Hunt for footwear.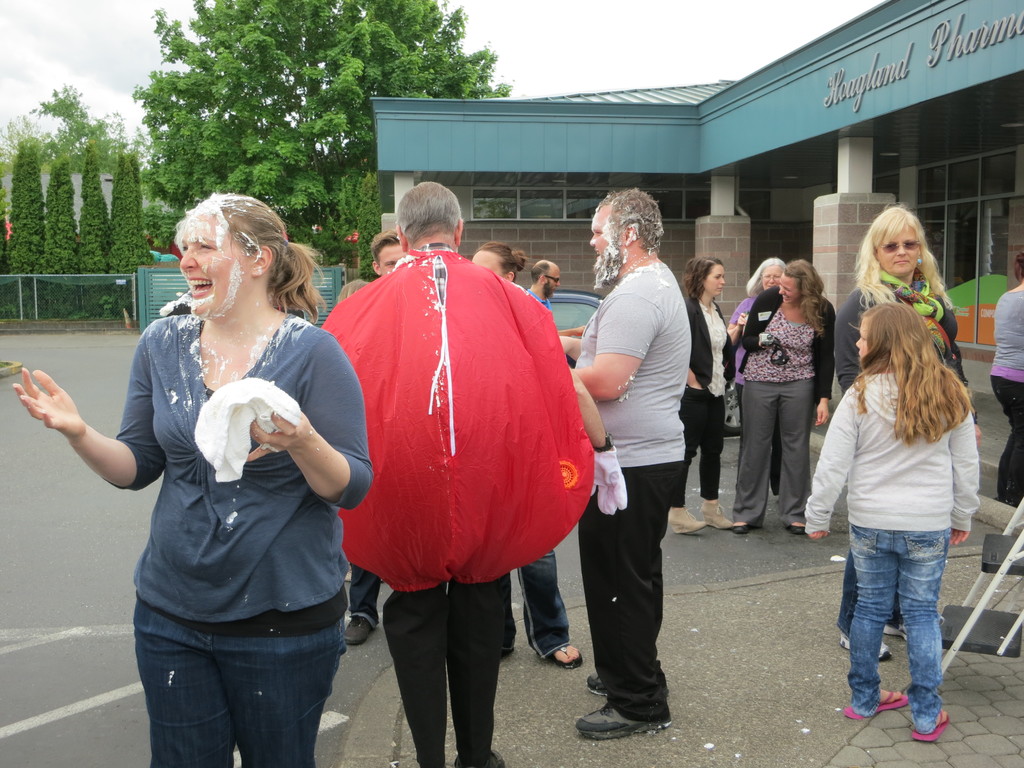
Hunted down at 842, 691, 906, 721.
